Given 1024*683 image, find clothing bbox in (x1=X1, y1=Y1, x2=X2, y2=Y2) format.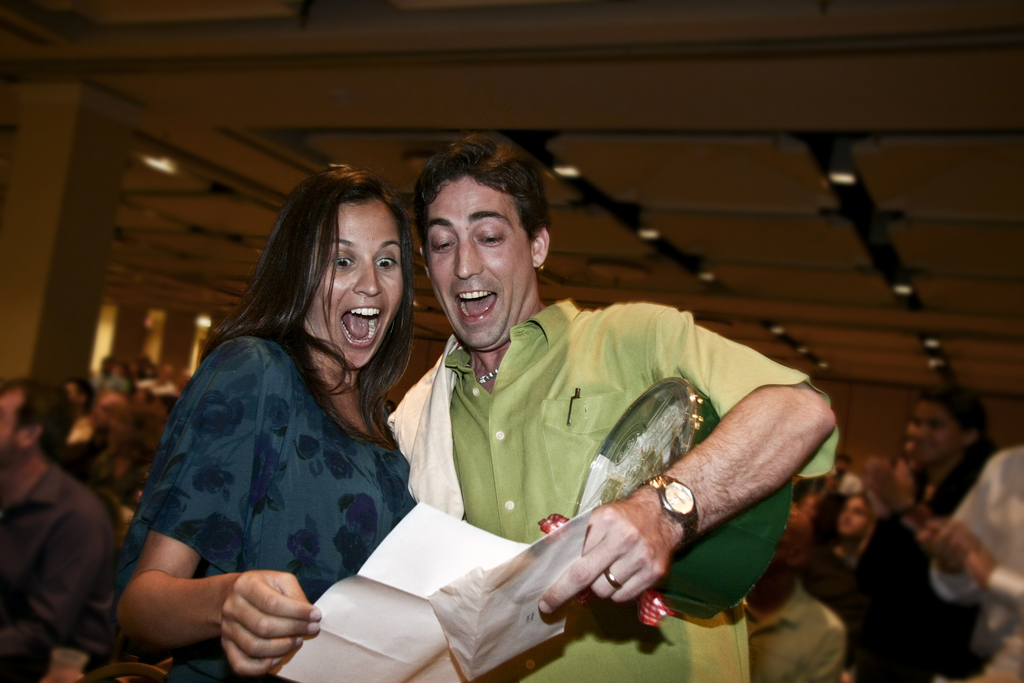
(x1=0, y1=465, x2=109, y2=682).
